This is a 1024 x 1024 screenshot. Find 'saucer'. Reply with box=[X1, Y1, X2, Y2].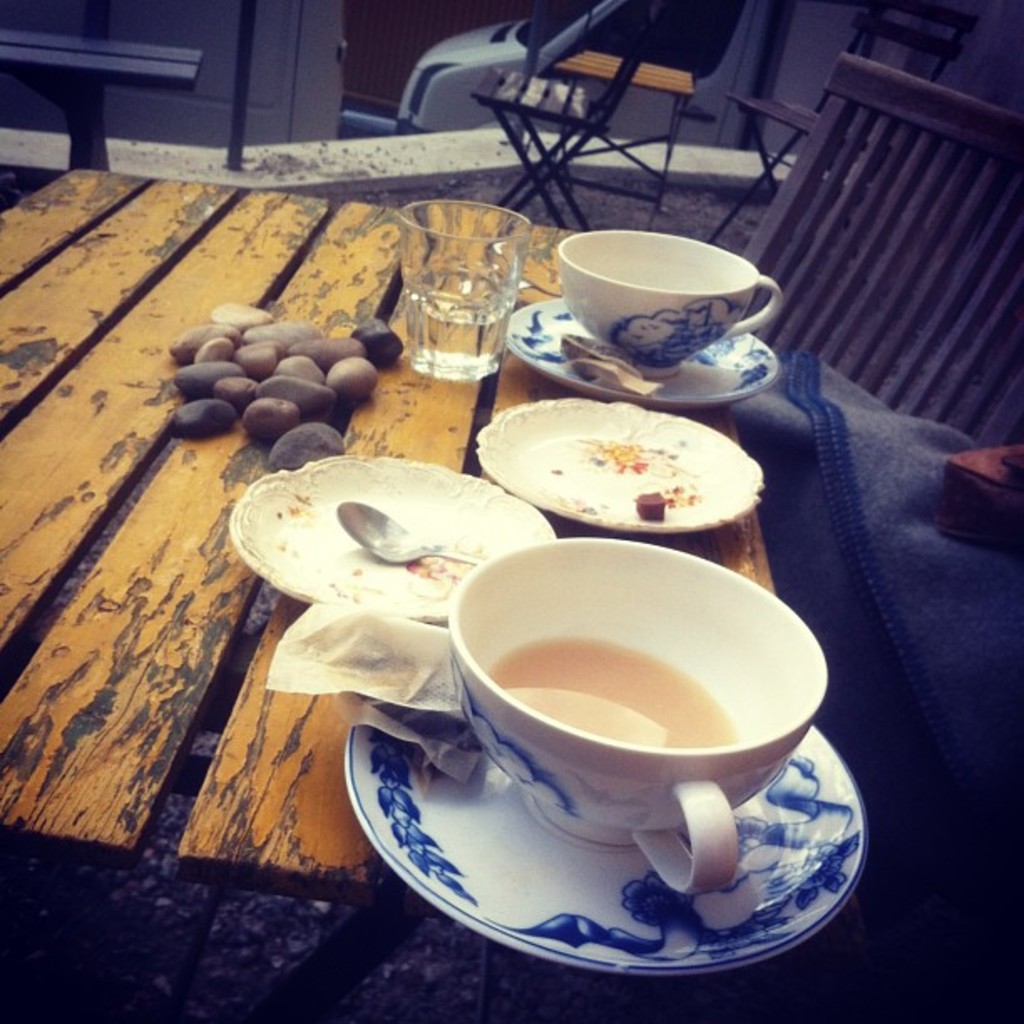
box=[351, 730, 868, 970].
